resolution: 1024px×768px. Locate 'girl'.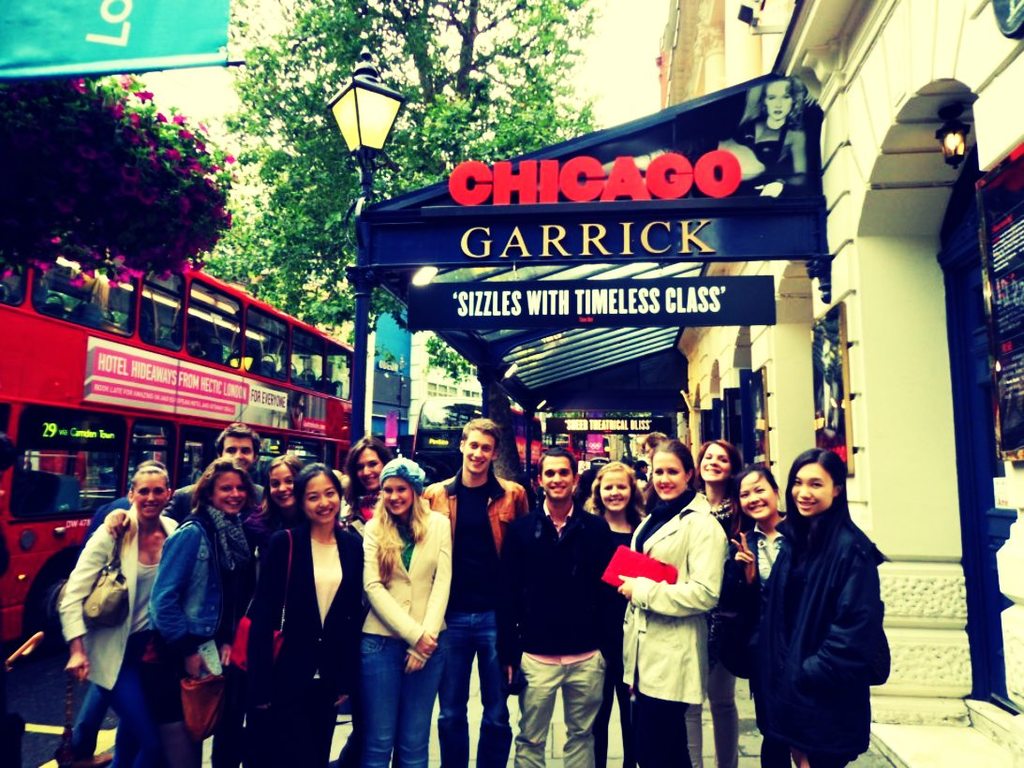
{"left": 585, "top": 462, "right": 650, "bottom": 767}.
